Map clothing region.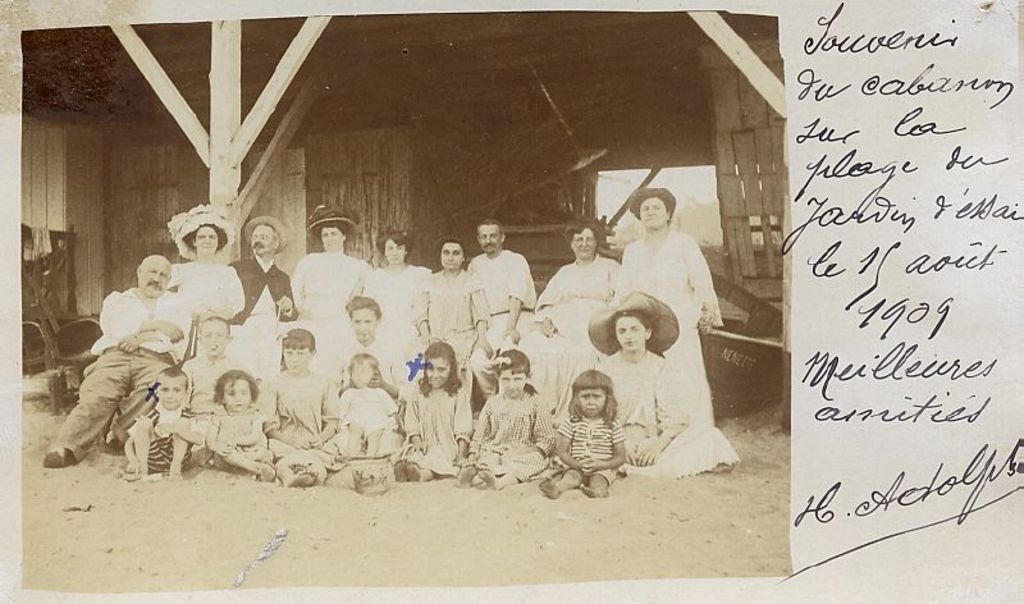
Mapped to box=[338, 381, 408, 468].
